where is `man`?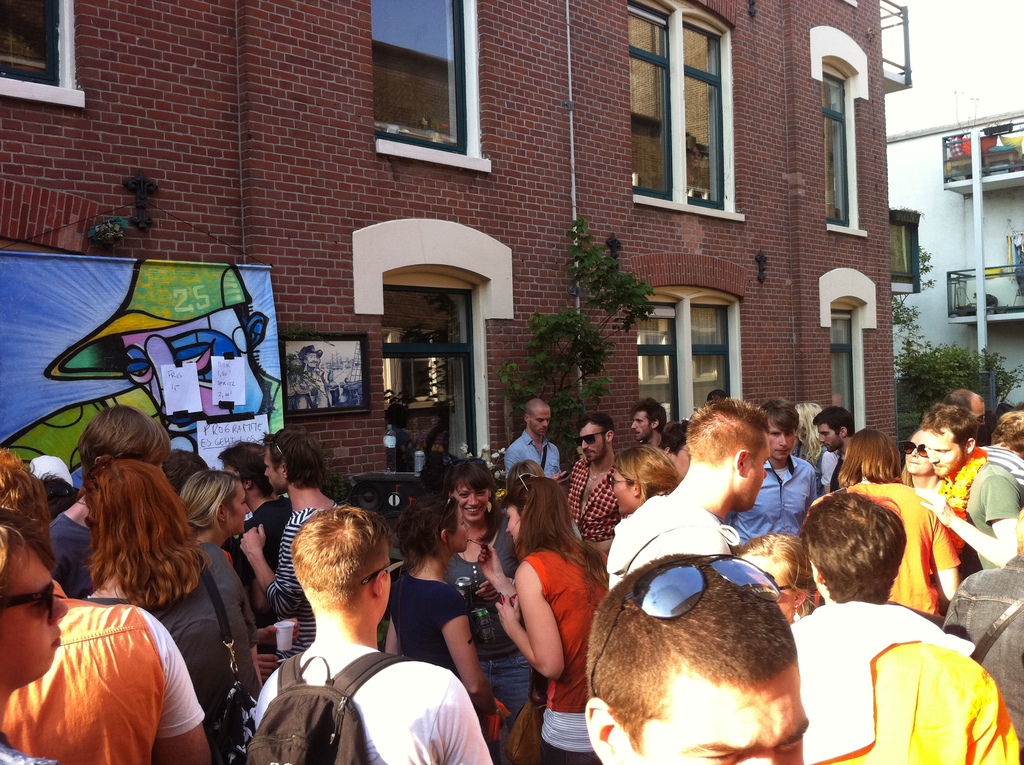
<bbox>230, 498, 499, 764</bbox>.
